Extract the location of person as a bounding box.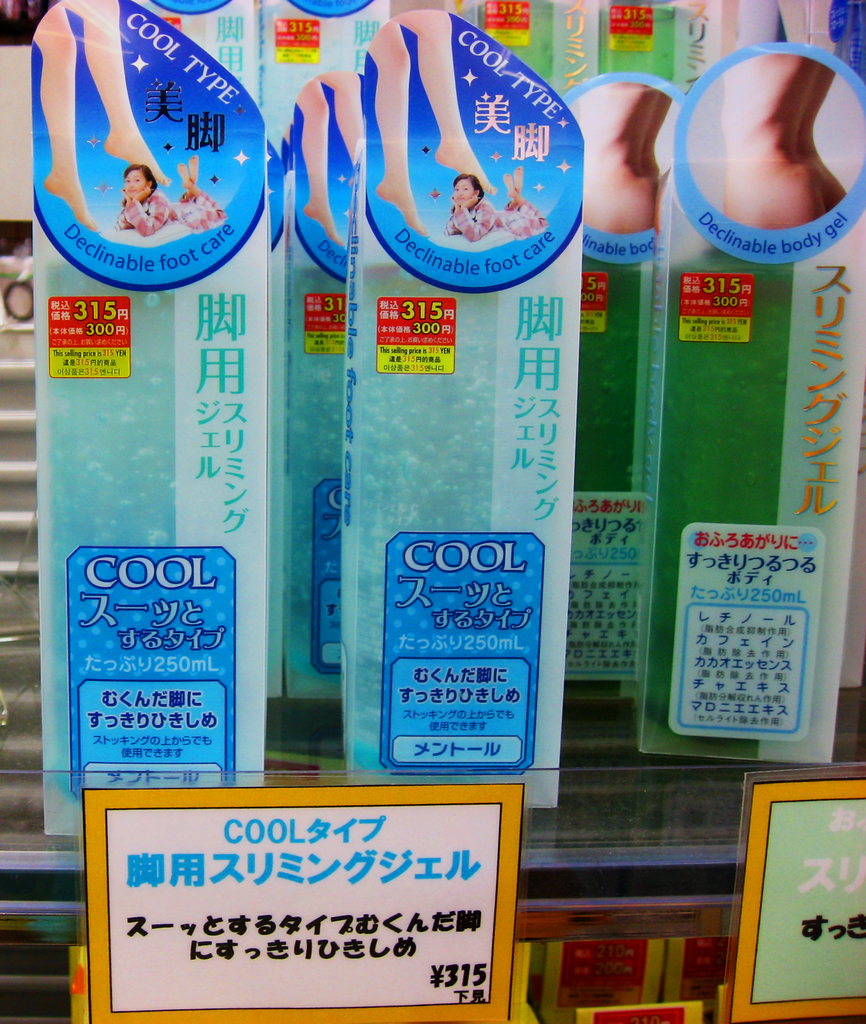
<box>445,175,504,235</box>.
